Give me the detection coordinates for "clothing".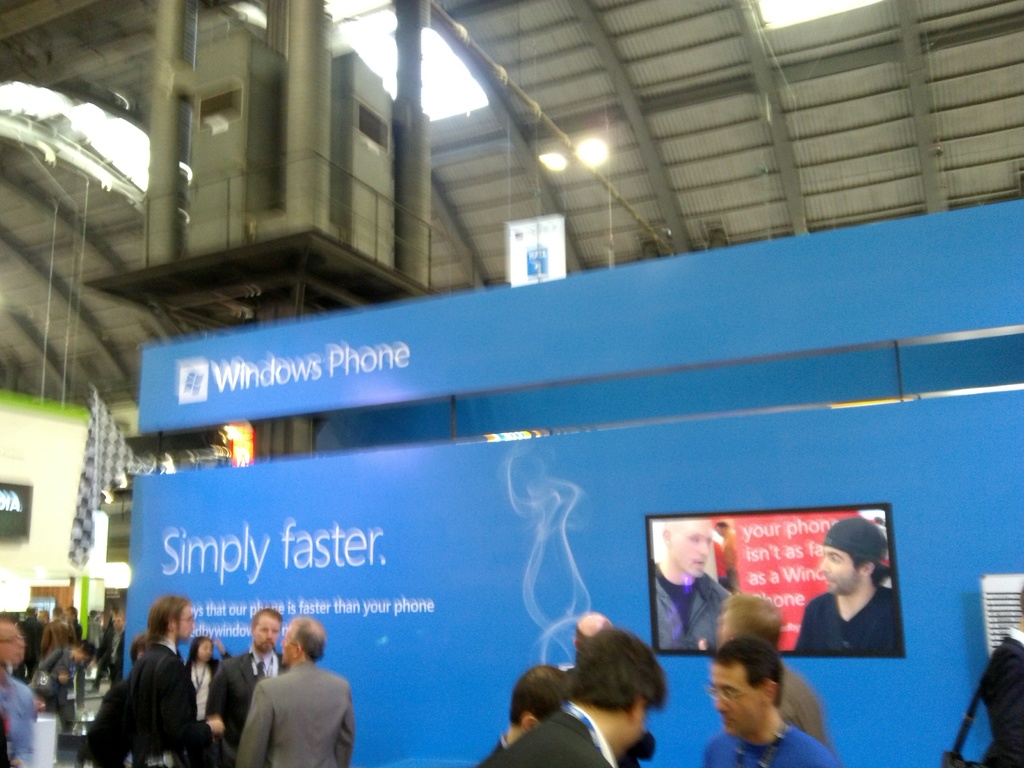
{"x1": 986, "y1": 625, "x2": 1023, "y2": 767}.
